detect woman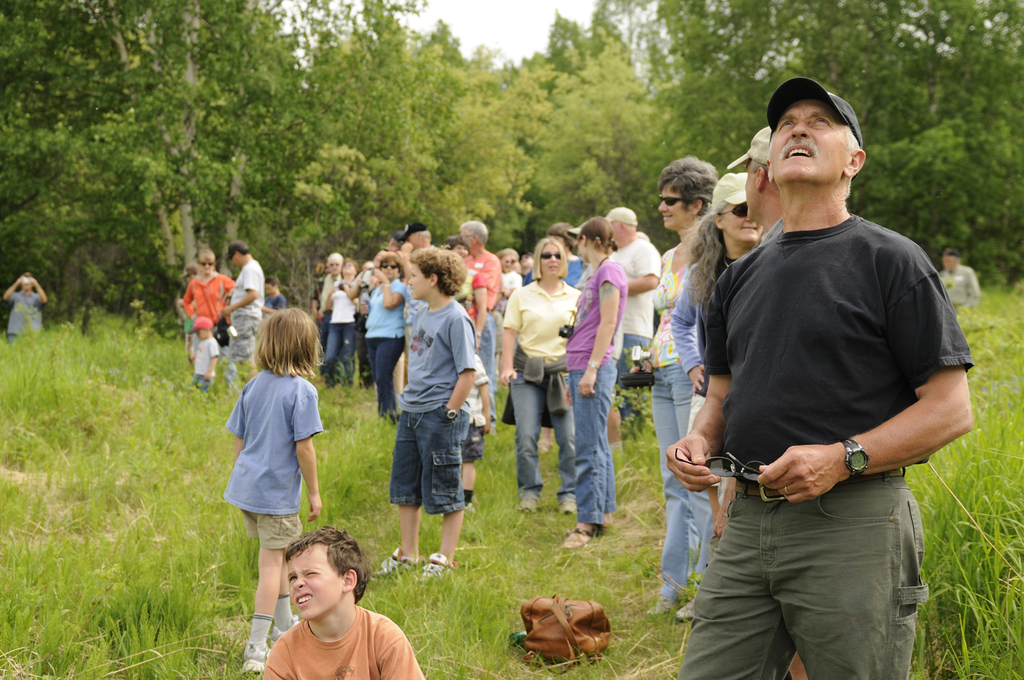
<box>675,171,762,573</box>
